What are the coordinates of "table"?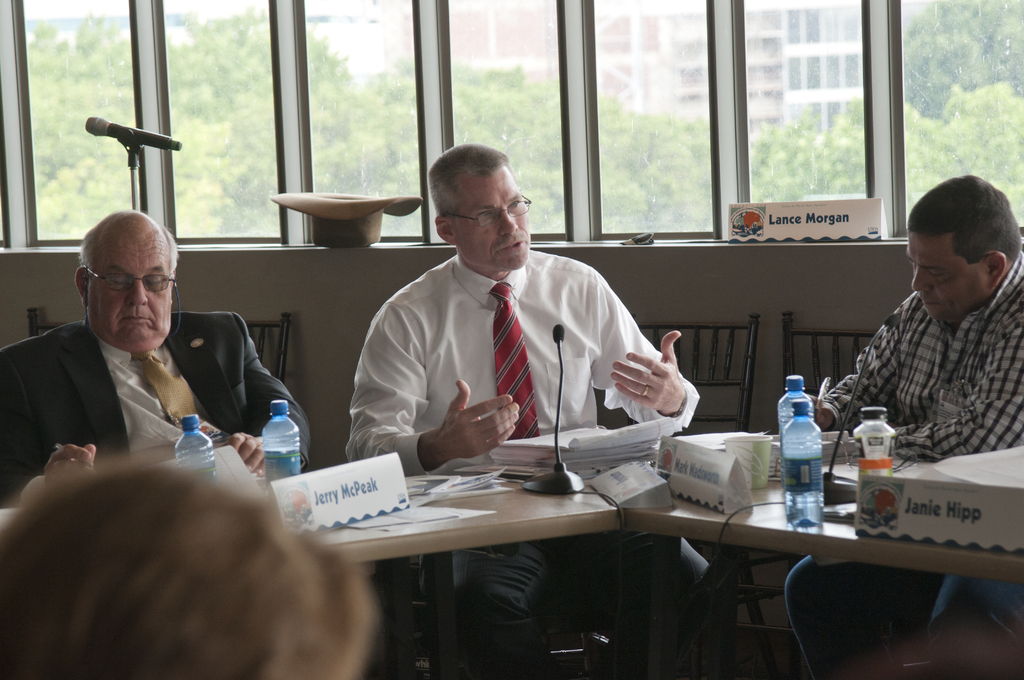
detection(0, 444, 1023, 679).
